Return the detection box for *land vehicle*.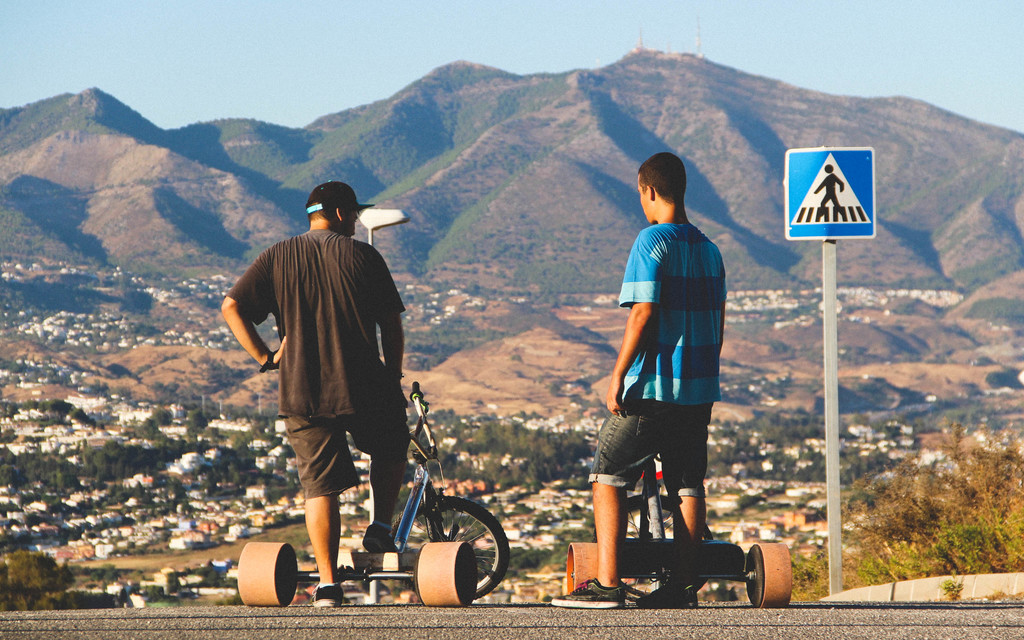
241,377,514,609.
